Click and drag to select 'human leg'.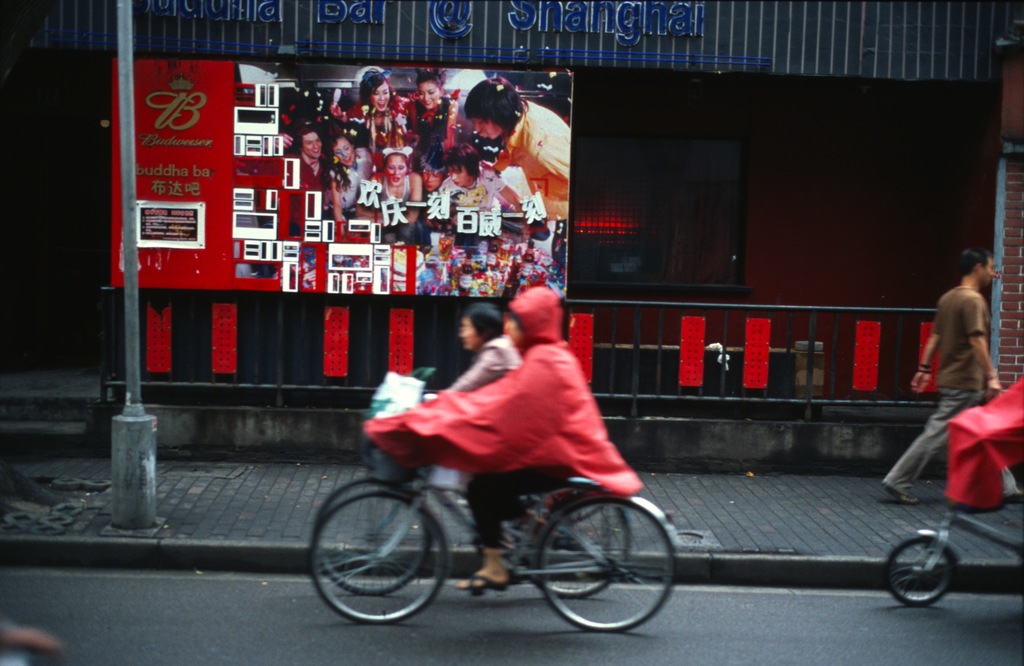
Selection: 972, 376, 1023, 502.
